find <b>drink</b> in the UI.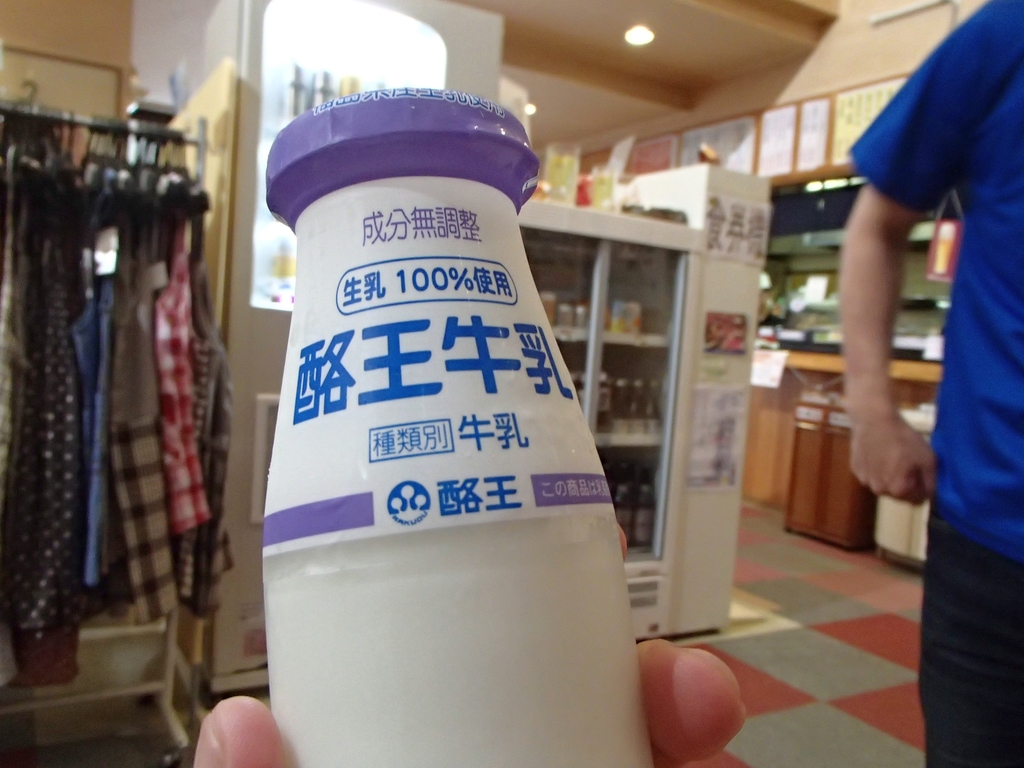
UI element at {"x1": 269, "y1": 76, "x2": 621, "y2": 753}.
